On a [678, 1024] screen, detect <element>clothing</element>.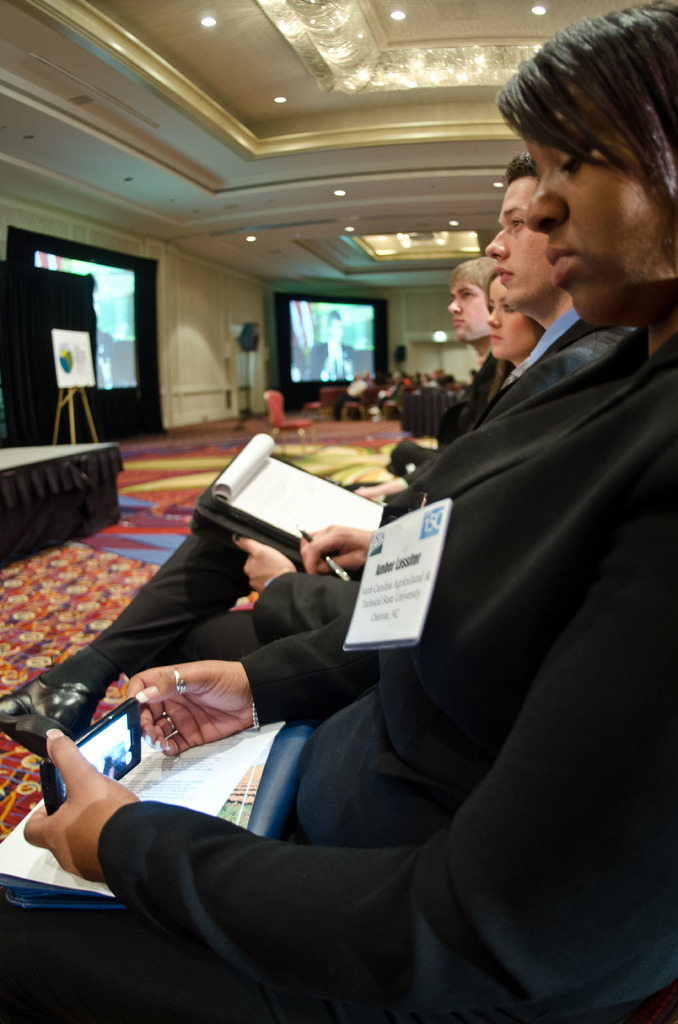
bbox=[0, 339, 677, 1016].
